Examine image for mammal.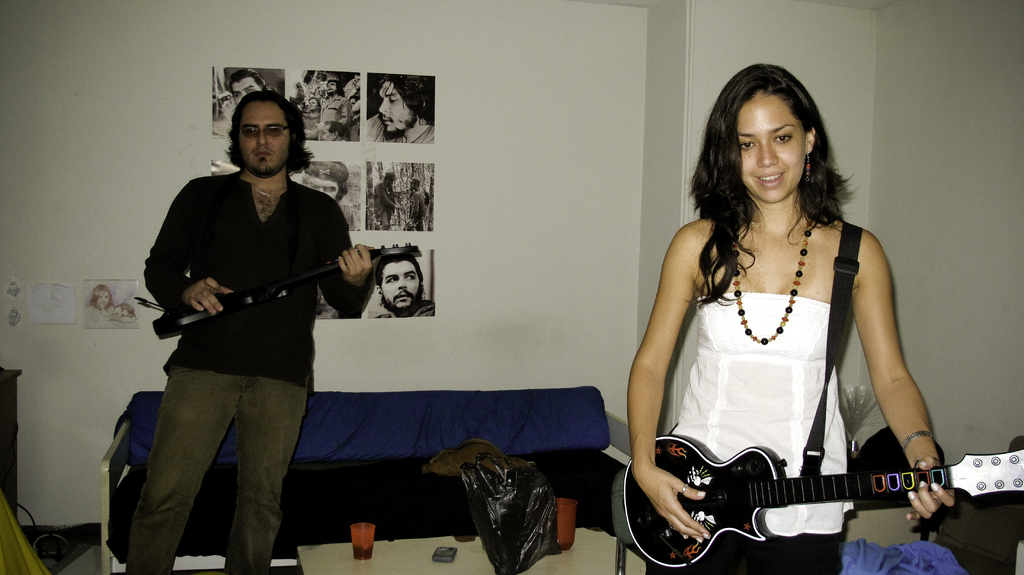
Examination result: 370,168,404,232.
